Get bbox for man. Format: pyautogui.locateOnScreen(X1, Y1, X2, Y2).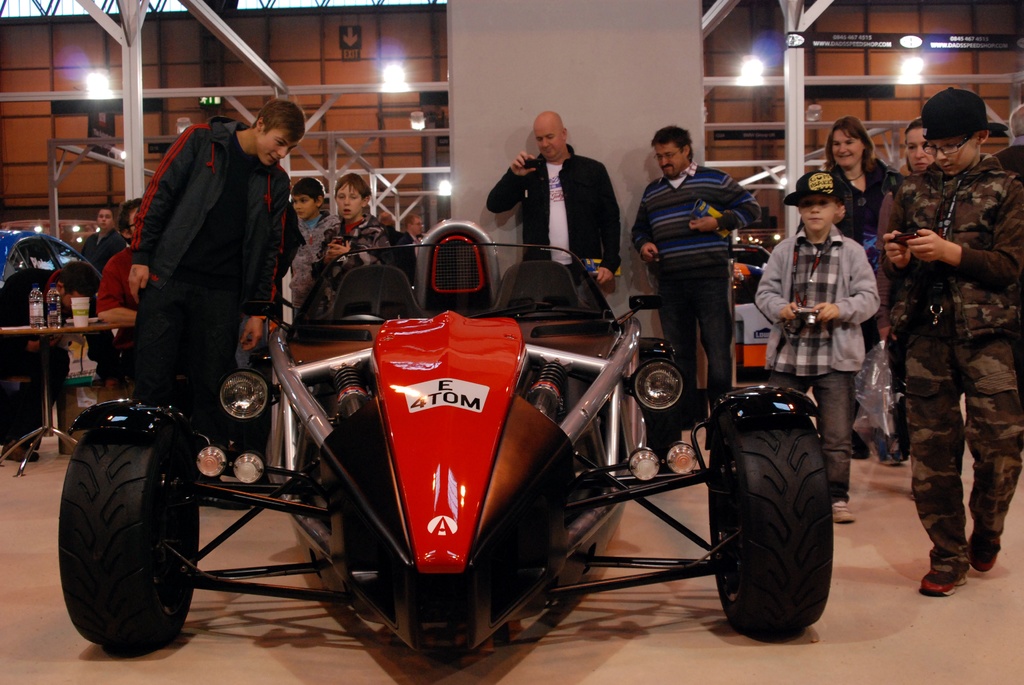
pyautogui.locateOnScreen(0, 258, 99, 463).
